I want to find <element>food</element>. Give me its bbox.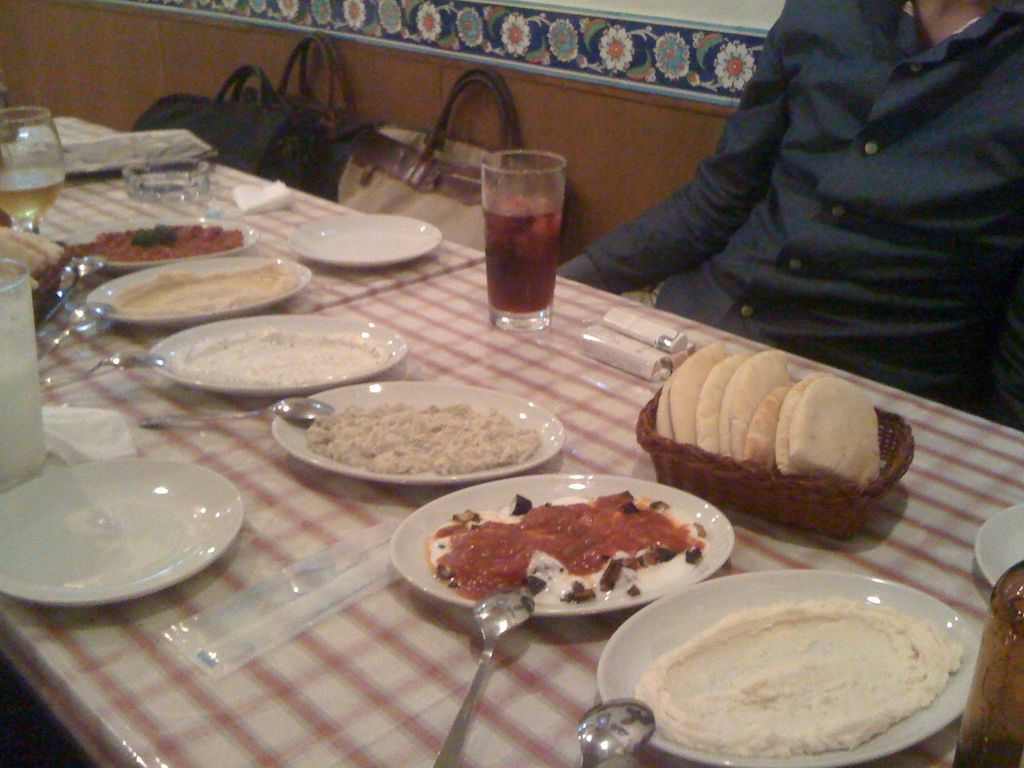
BBox(301, 399, 542, 476).
